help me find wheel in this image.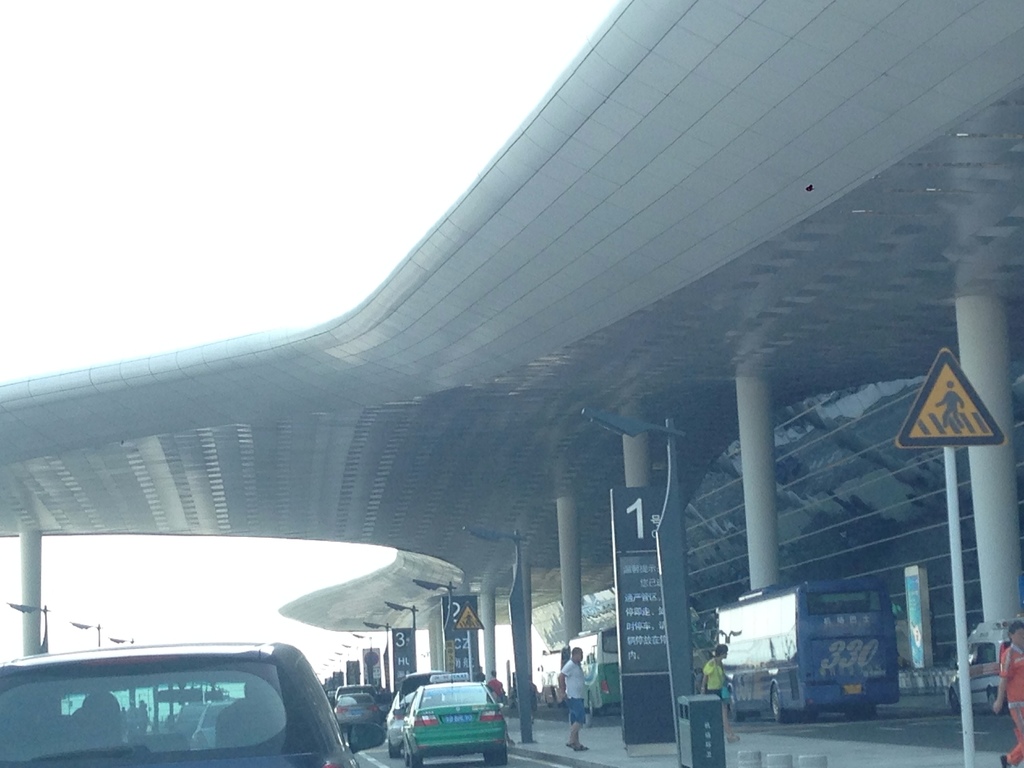
Found it: <box>404,750,408,764</box>.
